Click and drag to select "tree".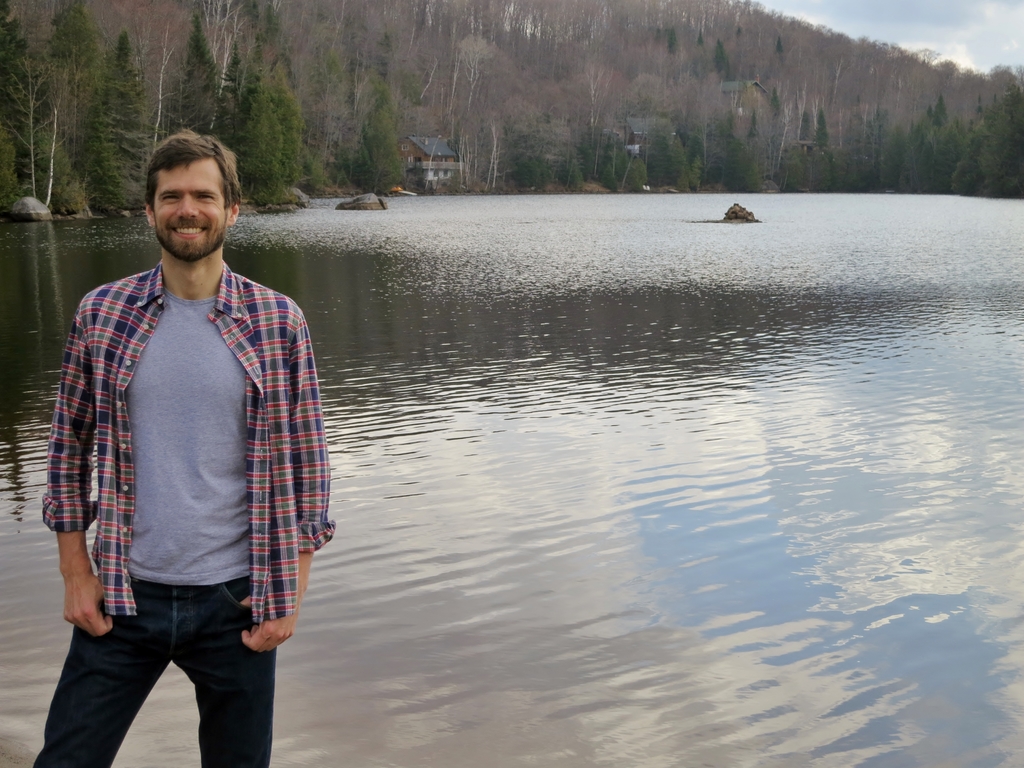
Selection: x1=724 y1=137 x2=763 y2=196.
